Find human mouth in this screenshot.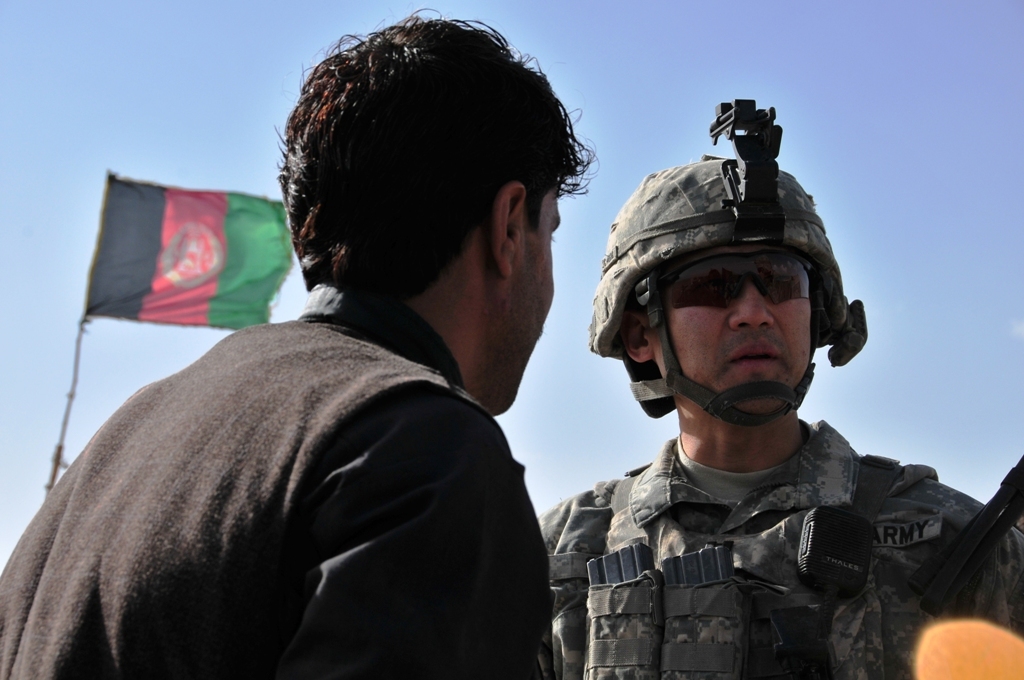
The bounding box for human mouth is locate(726, 335, 782, 375).
